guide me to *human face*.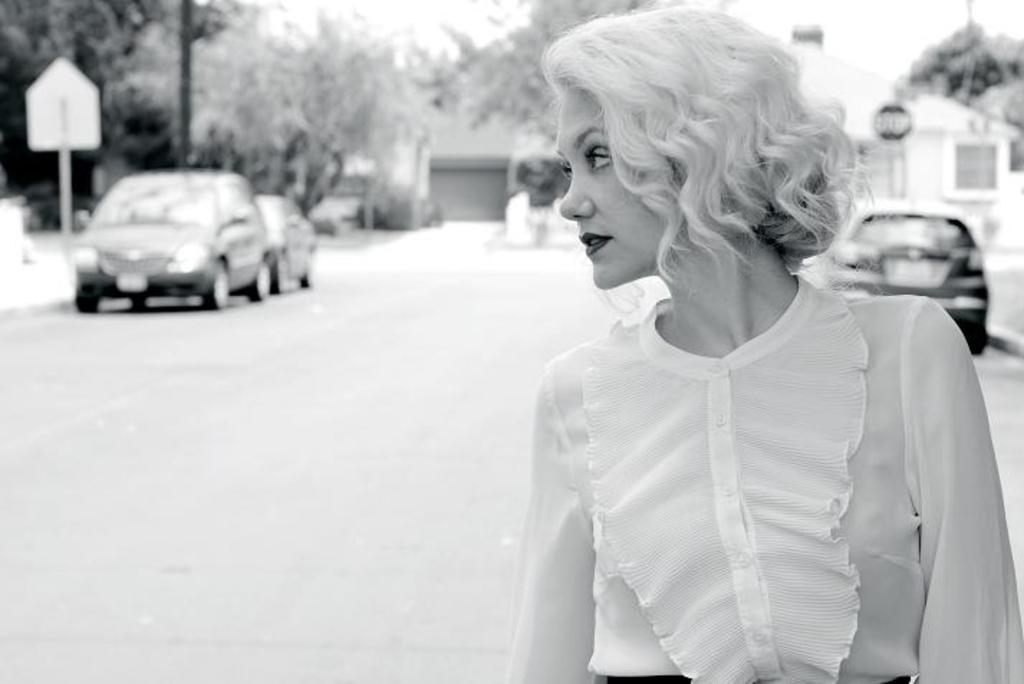
Guidance: detection(550, 82, 675, 290).
